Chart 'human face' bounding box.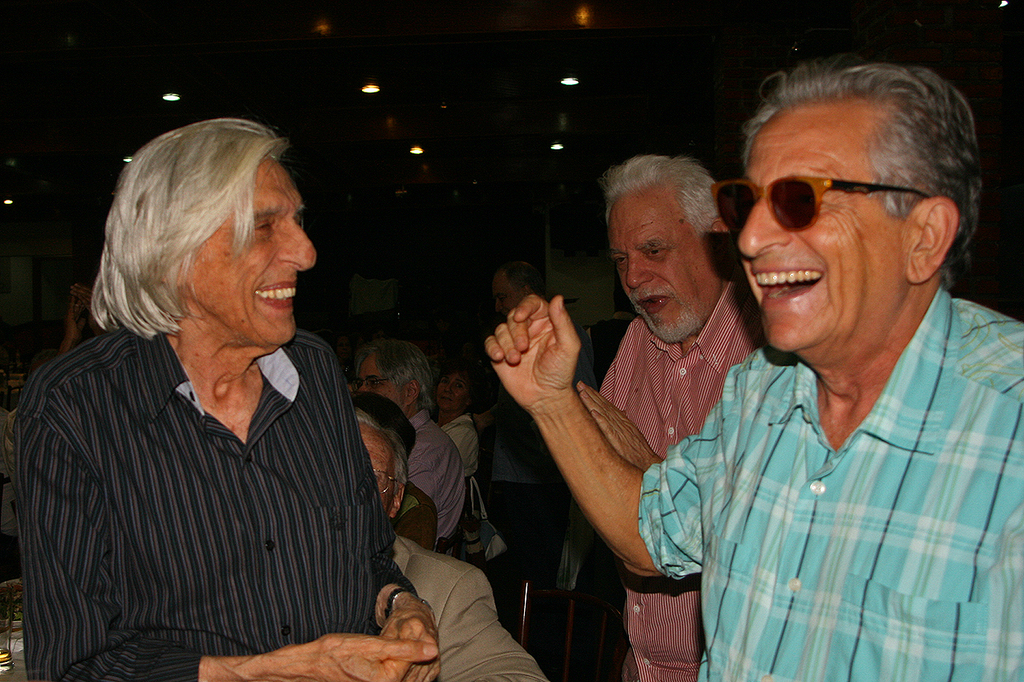
Charted: (361, 363, 412, 408).
